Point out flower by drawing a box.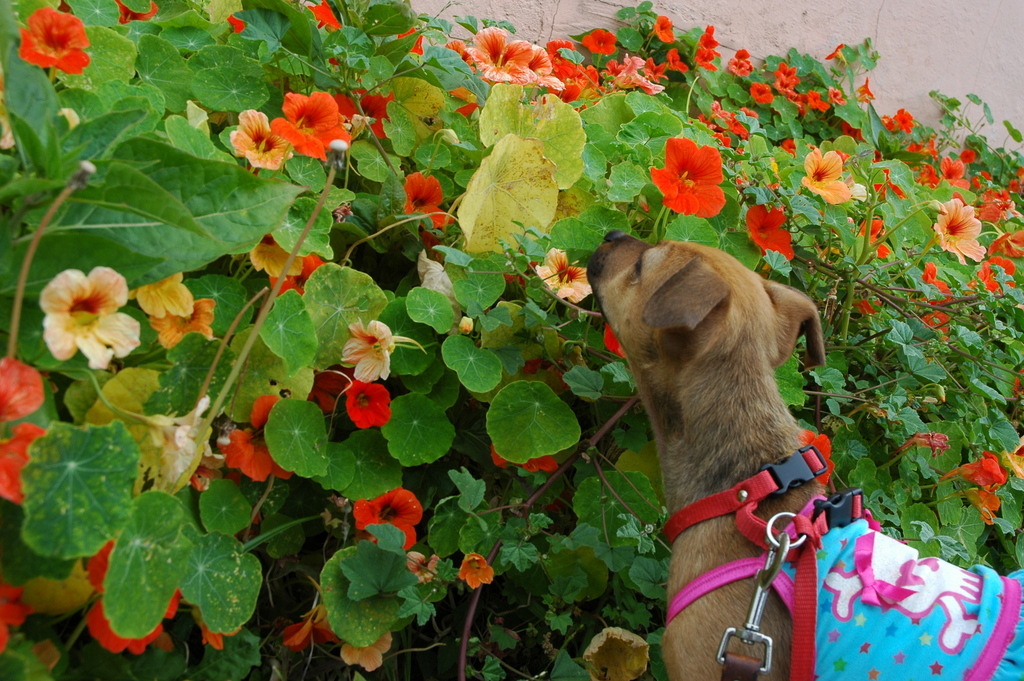
x1=0, y1=354, x2=50, y2=509.
